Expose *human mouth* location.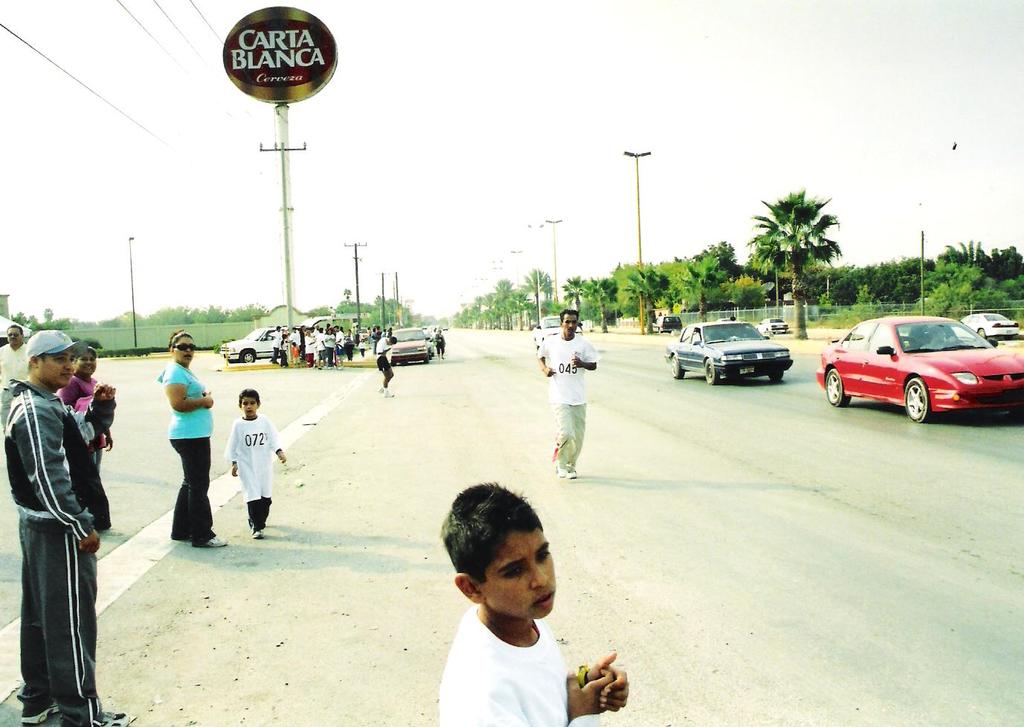
Exposed at 181 353 194 363.
